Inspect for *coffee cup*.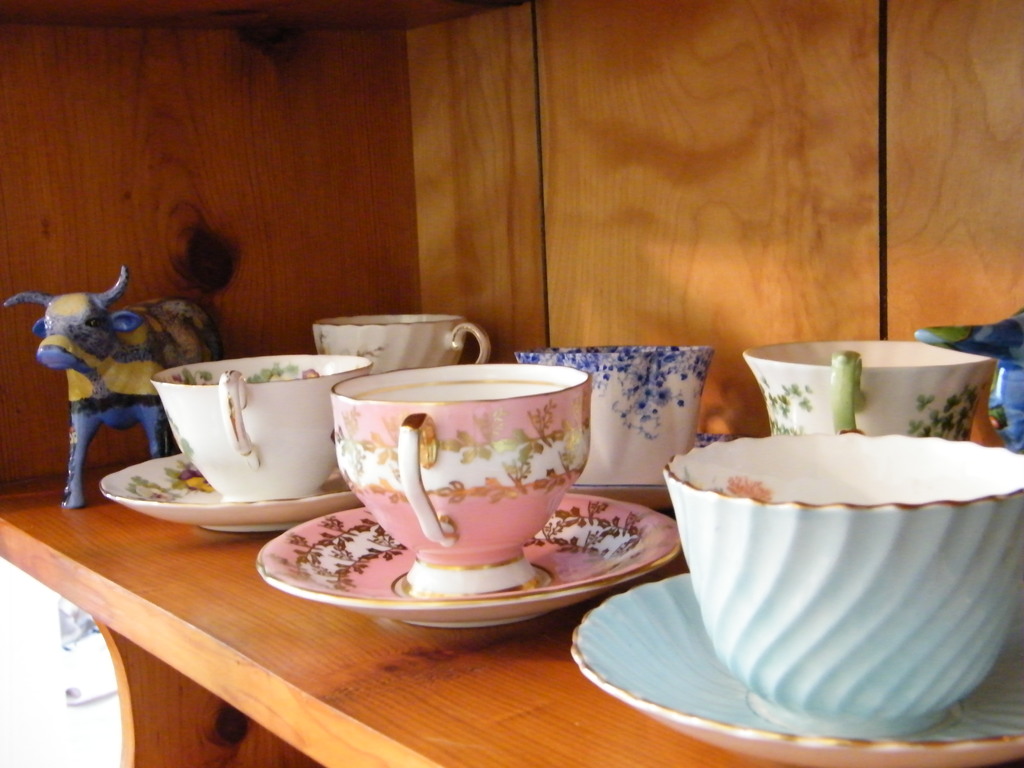
Inspection: pyautogui.locateOnScreen(524, 345, 715, 480).
